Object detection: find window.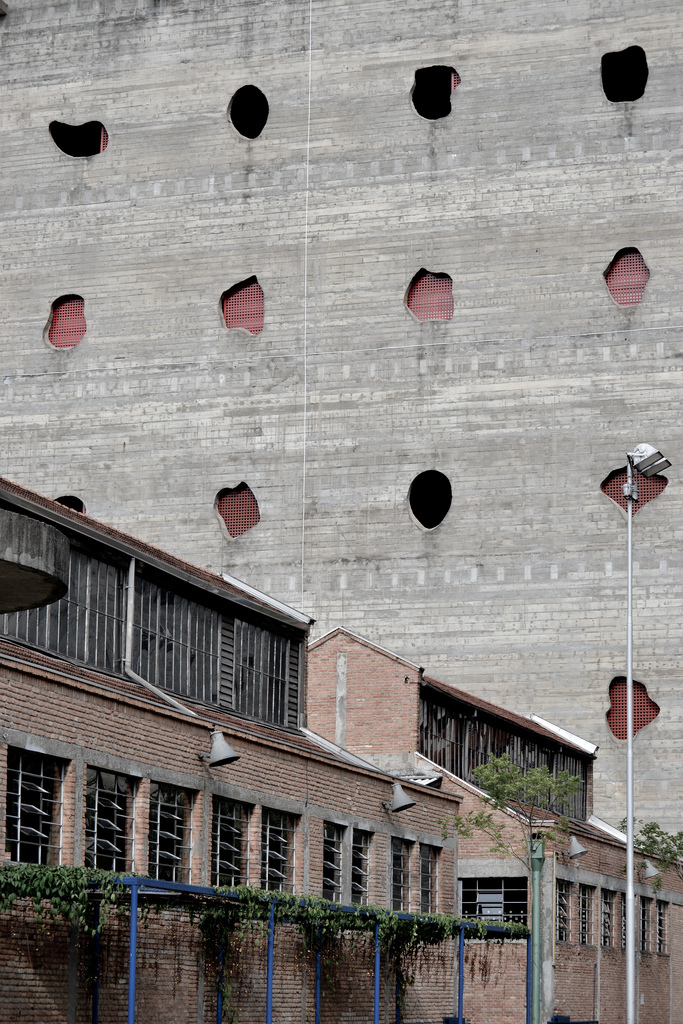
detection(152, 782, 196, 884).
